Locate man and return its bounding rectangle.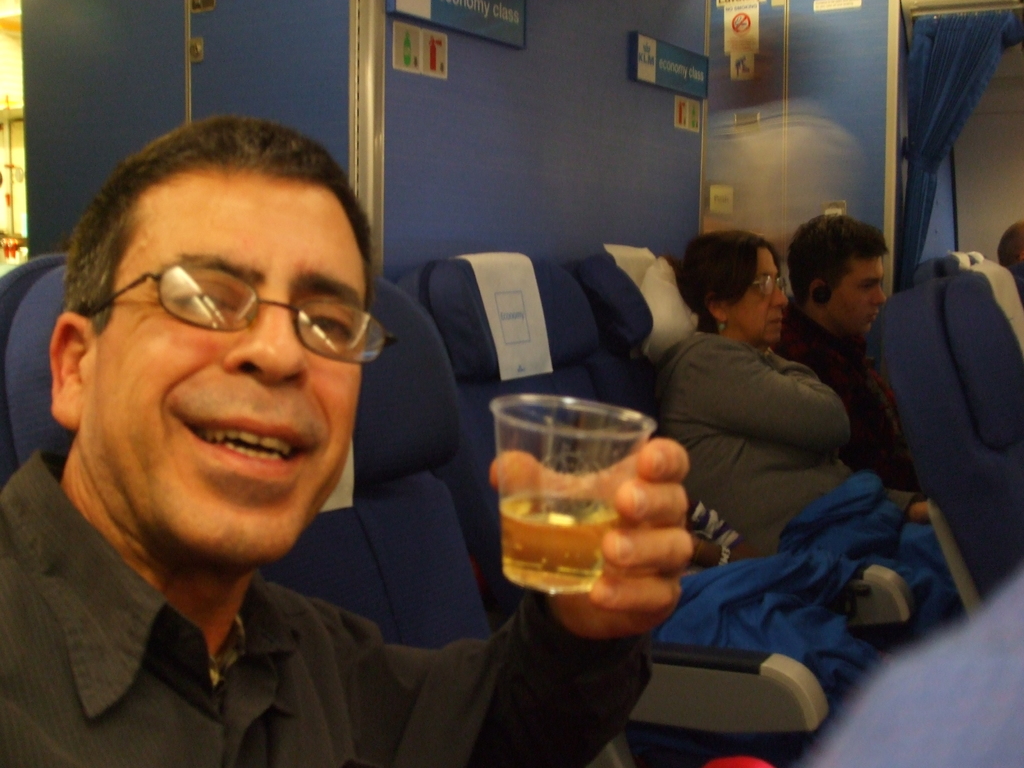
<box>26,136,701,754</box>.
